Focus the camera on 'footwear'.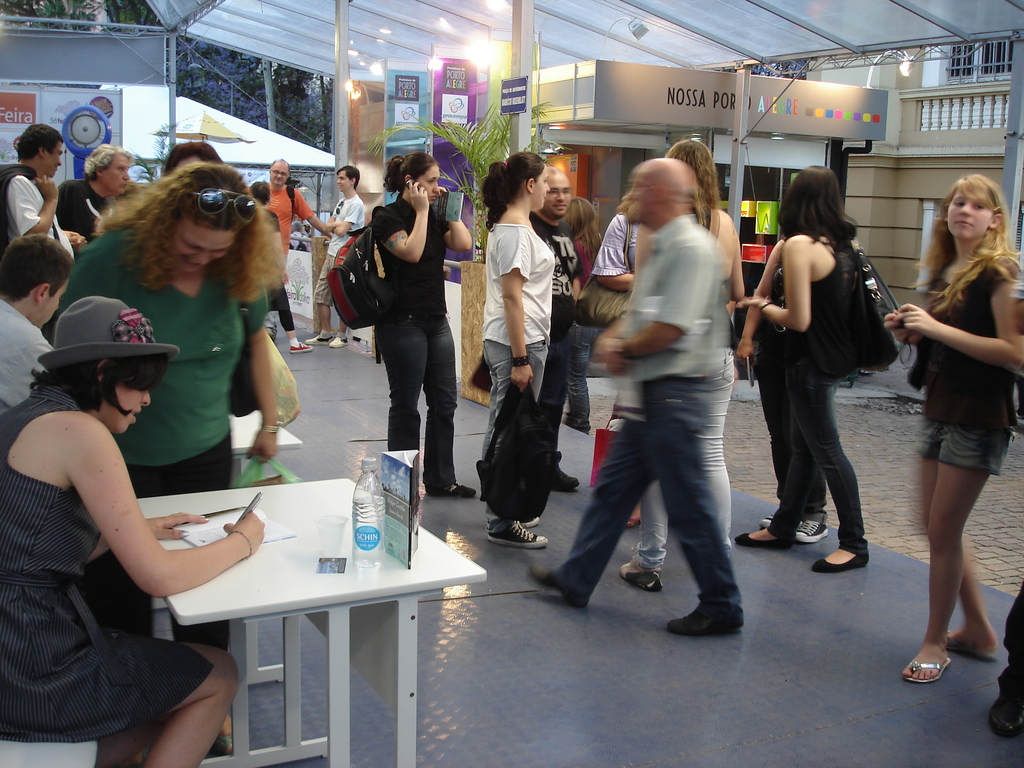
Focus region: crop(486, 522, 550, 548).
